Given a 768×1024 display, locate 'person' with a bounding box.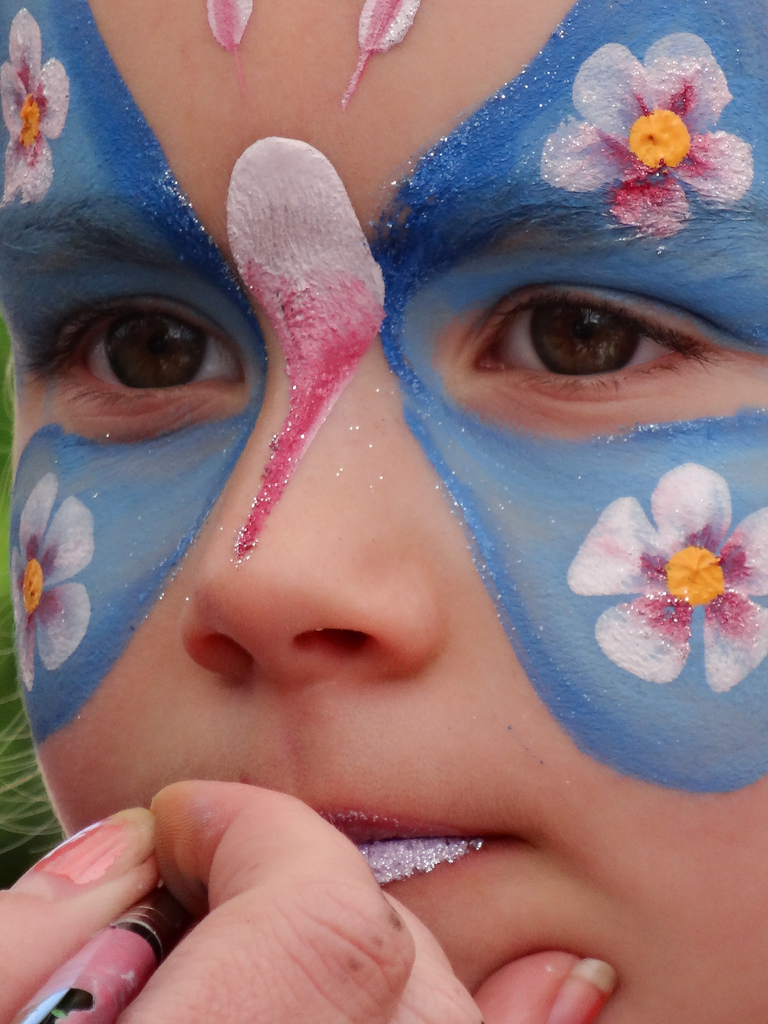
Located: 0,0,767,1023.
